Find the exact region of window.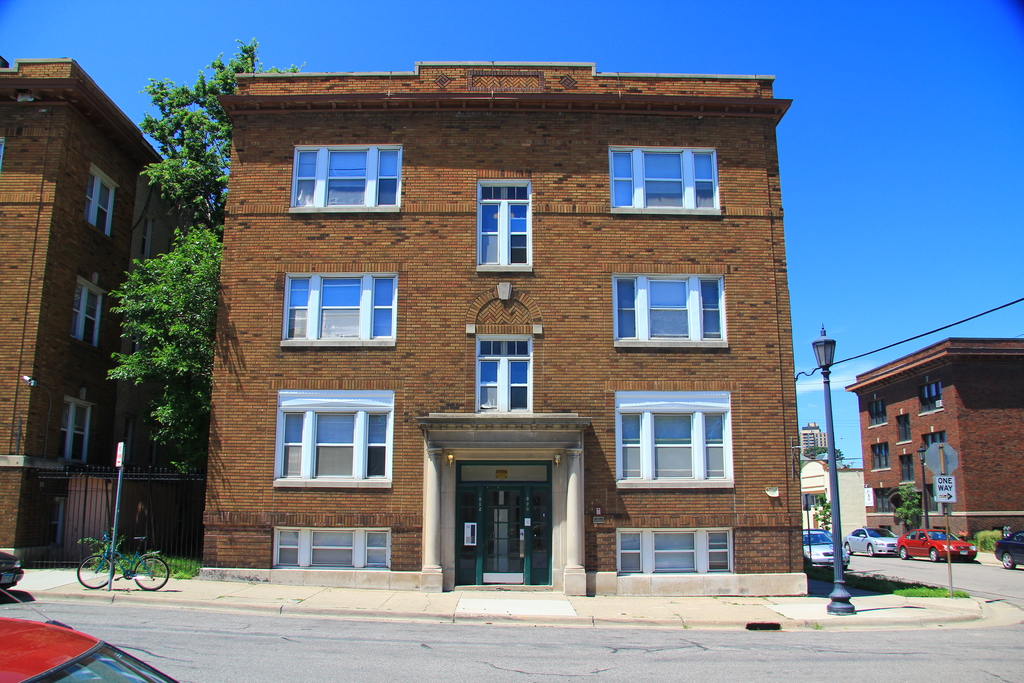
Exact region: region(477, 181, 534, 262).
